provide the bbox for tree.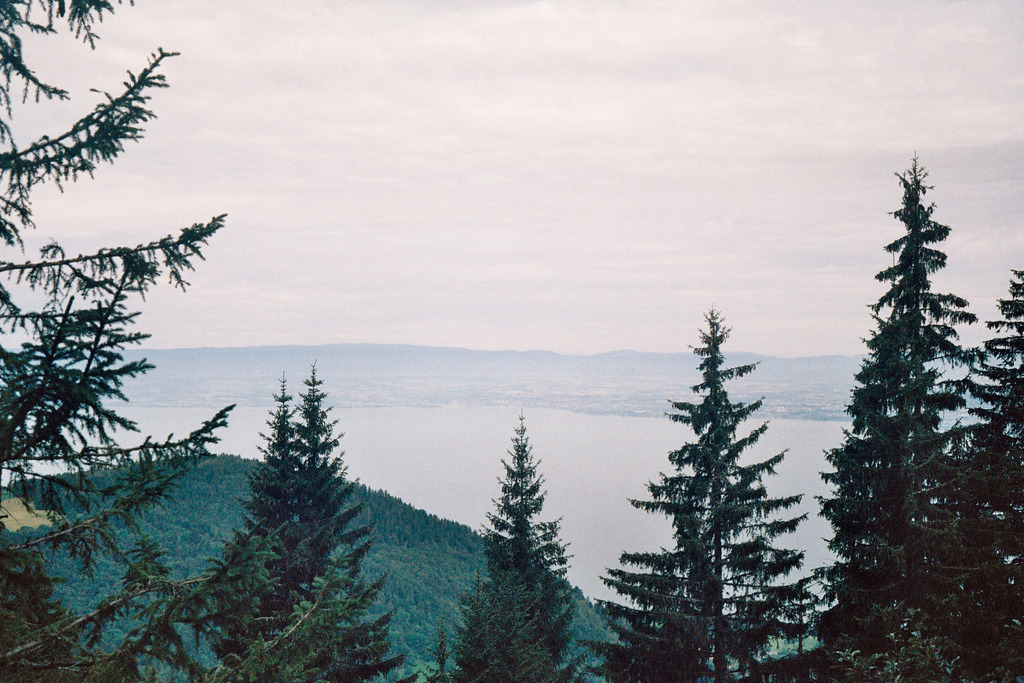
808,143,980,682.
